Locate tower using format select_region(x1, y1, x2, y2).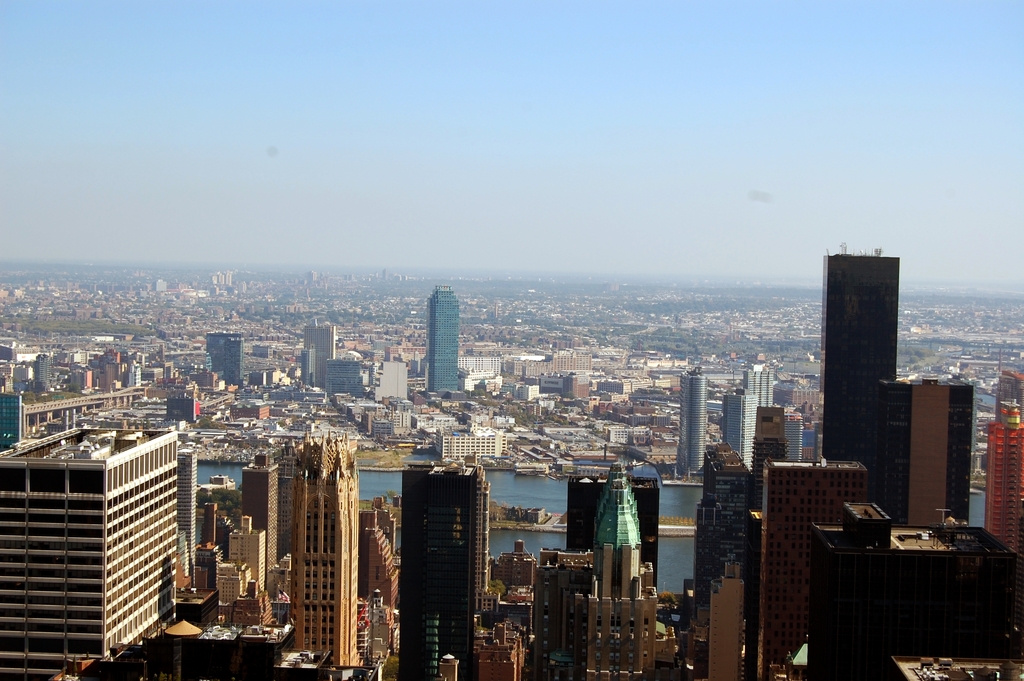
select_region(833, 233, 933, 490).
